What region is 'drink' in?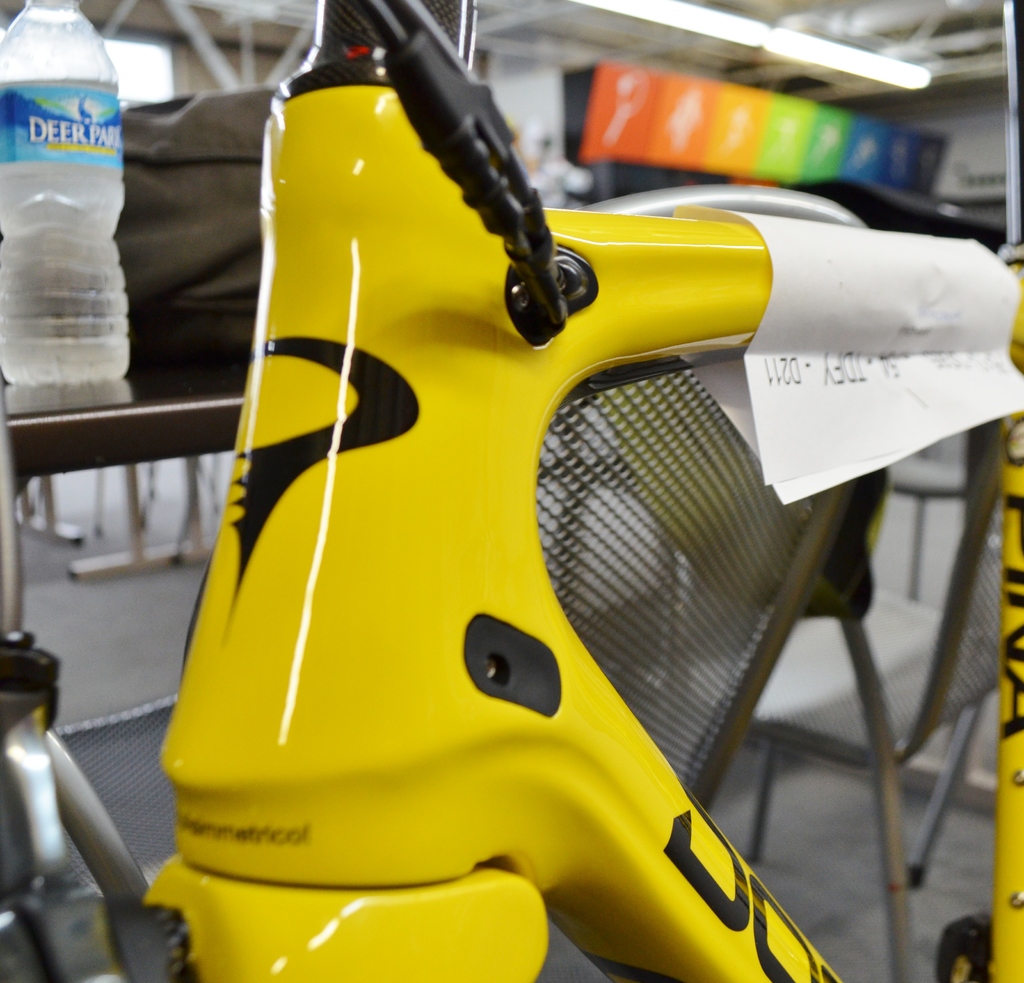
16/0/144/460.
